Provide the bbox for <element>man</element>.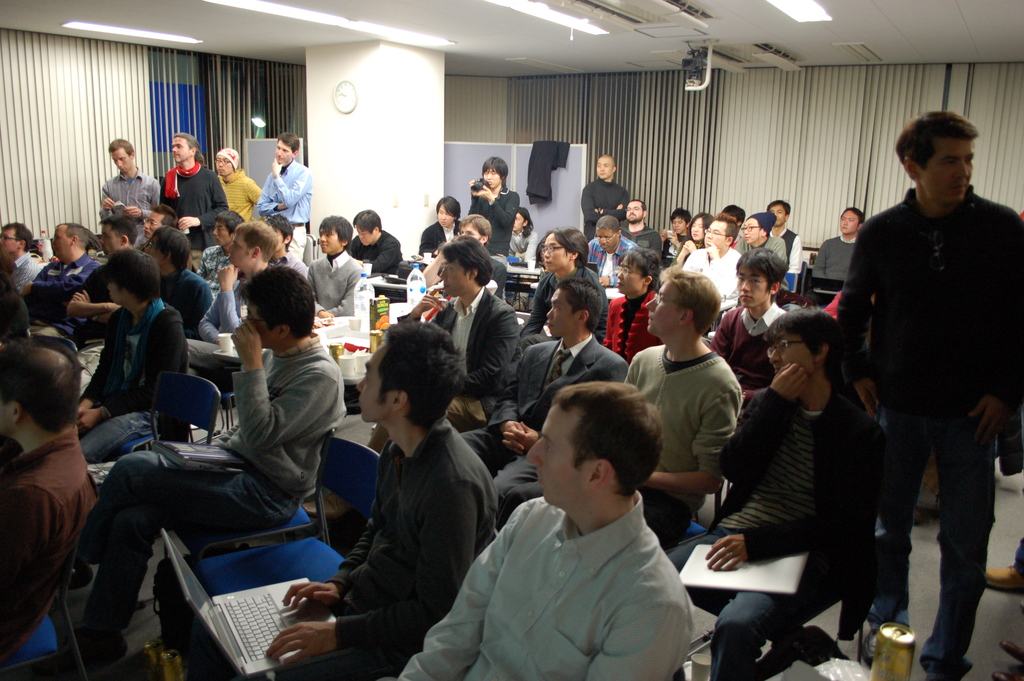
box(304, 213, 371, 377).
